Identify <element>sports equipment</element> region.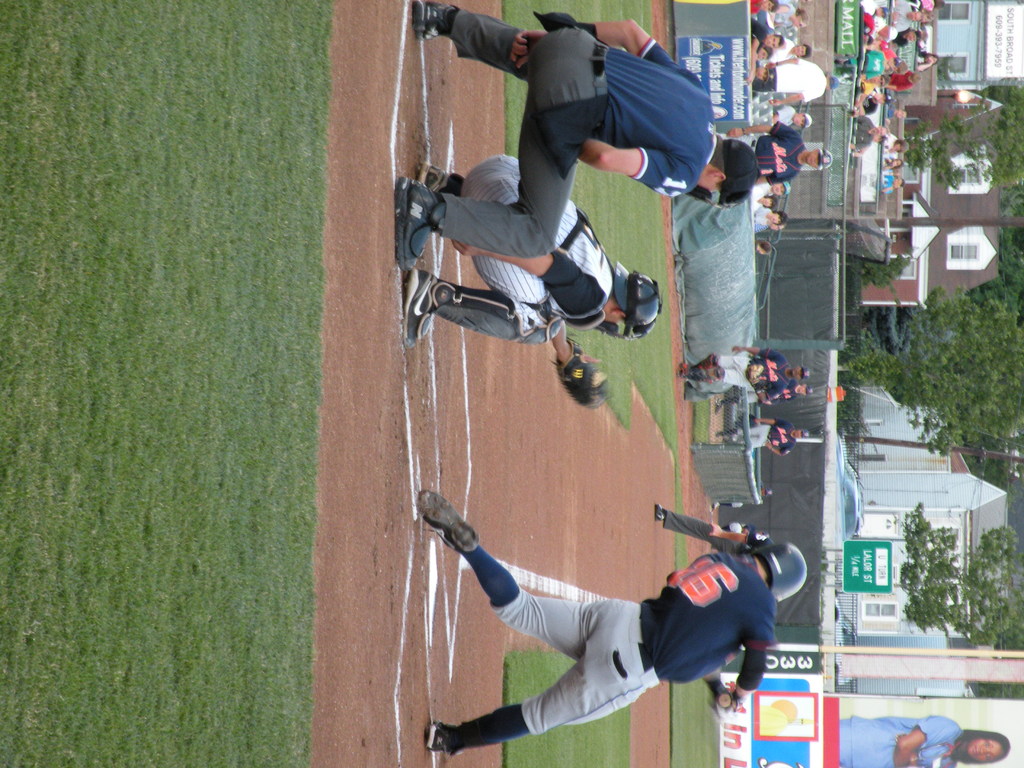
Region: 708:674:734:712.
